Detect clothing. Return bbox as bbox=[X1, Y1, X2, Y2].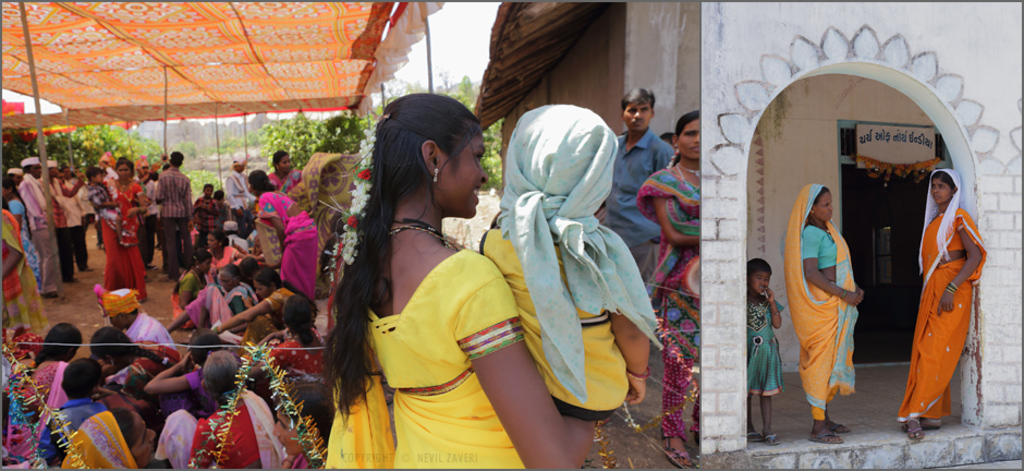
bbox=[638, 159, 721, 445].
